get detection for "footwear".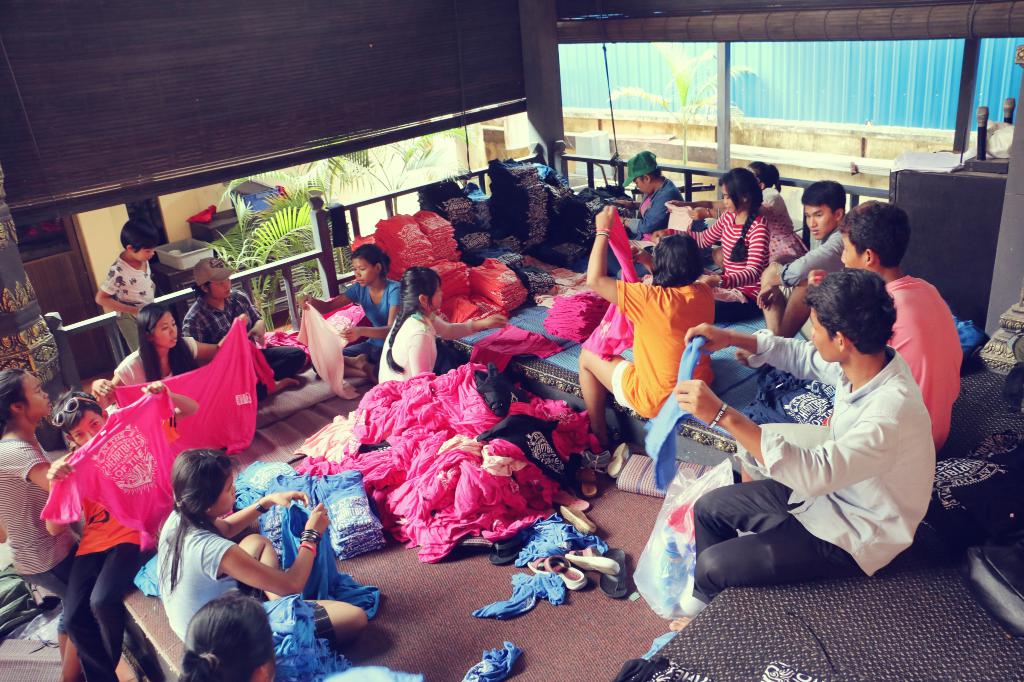
Detection: detection(573, 445, 614, 470).
